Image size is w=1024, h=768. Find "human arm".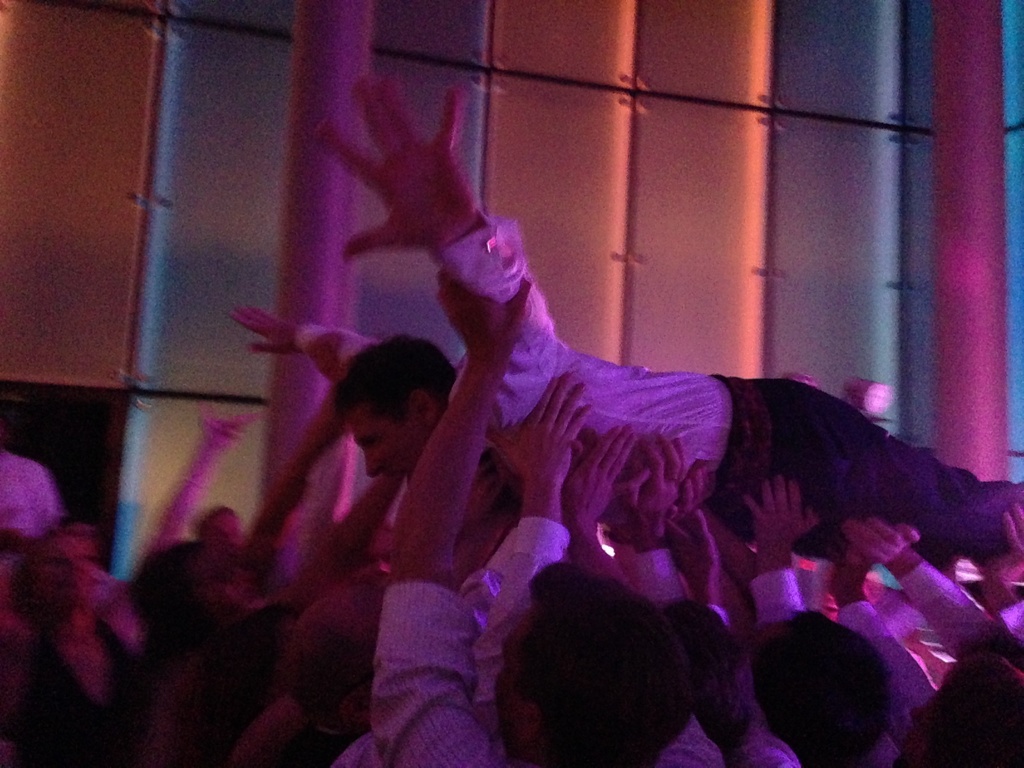
973,500,1023,671.
